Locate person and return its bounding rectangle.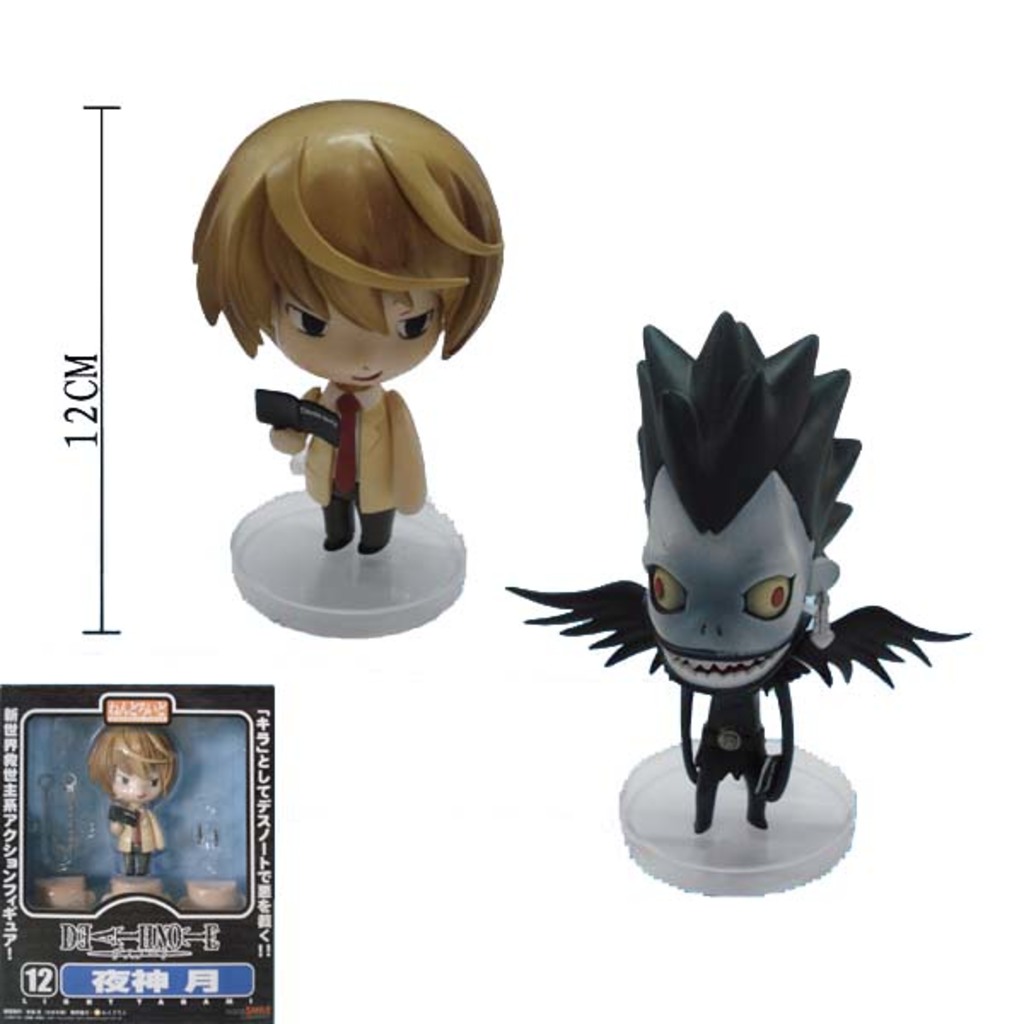
locate(90, 724, 172, 876).
